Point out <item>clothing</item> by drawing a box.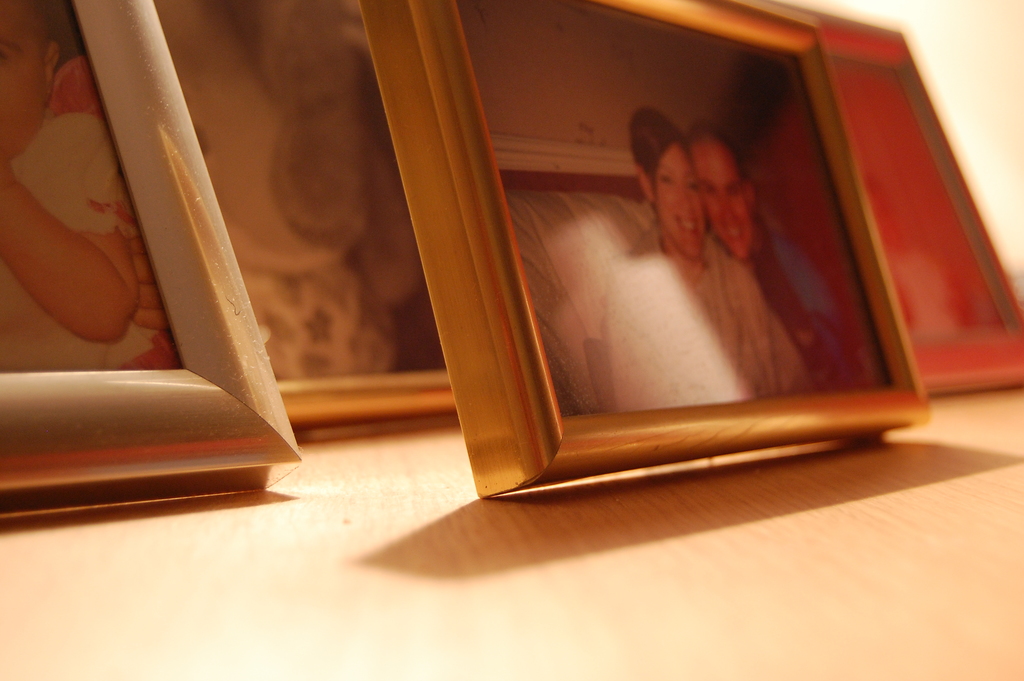
<region>608, 227, 811, 413</region>.
